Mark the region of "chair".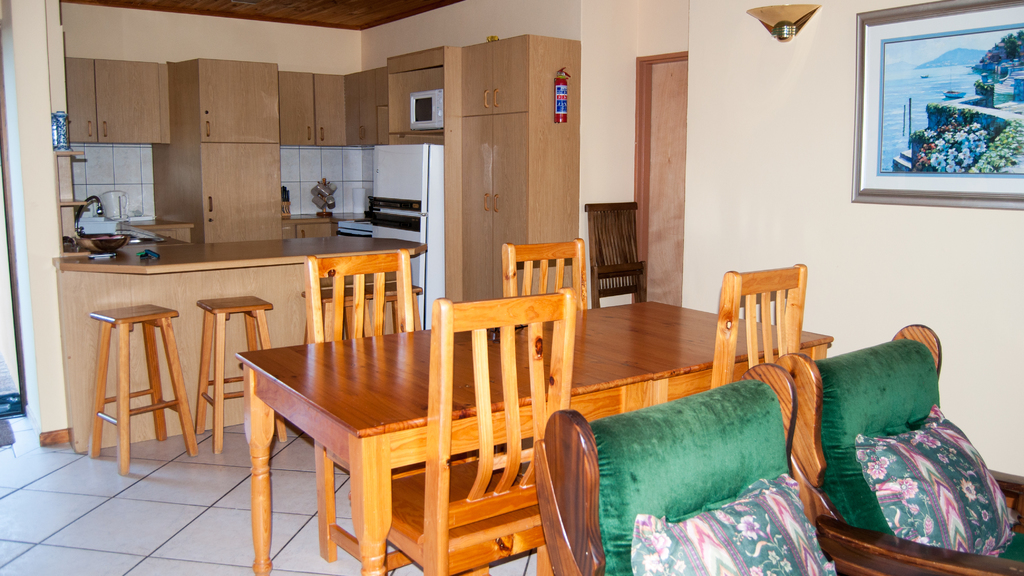
Region: 503:238:584:318.
